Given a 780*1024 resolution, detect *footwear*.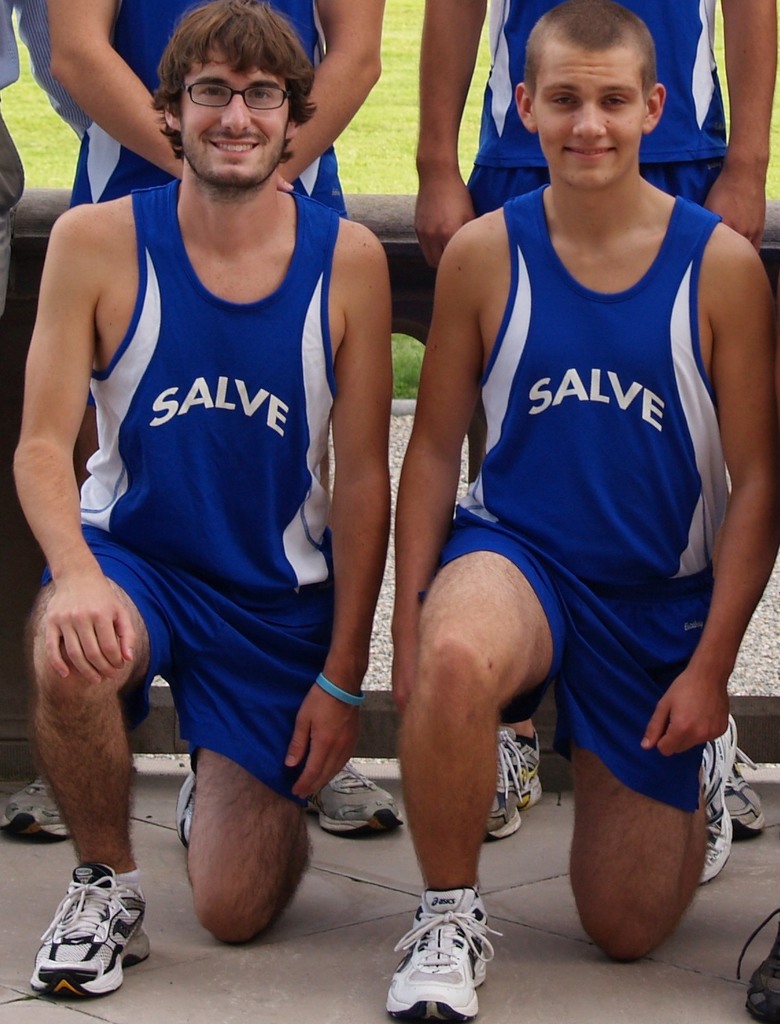
pyautogui.locateOnScreen(733, 907, 779, 1023).
